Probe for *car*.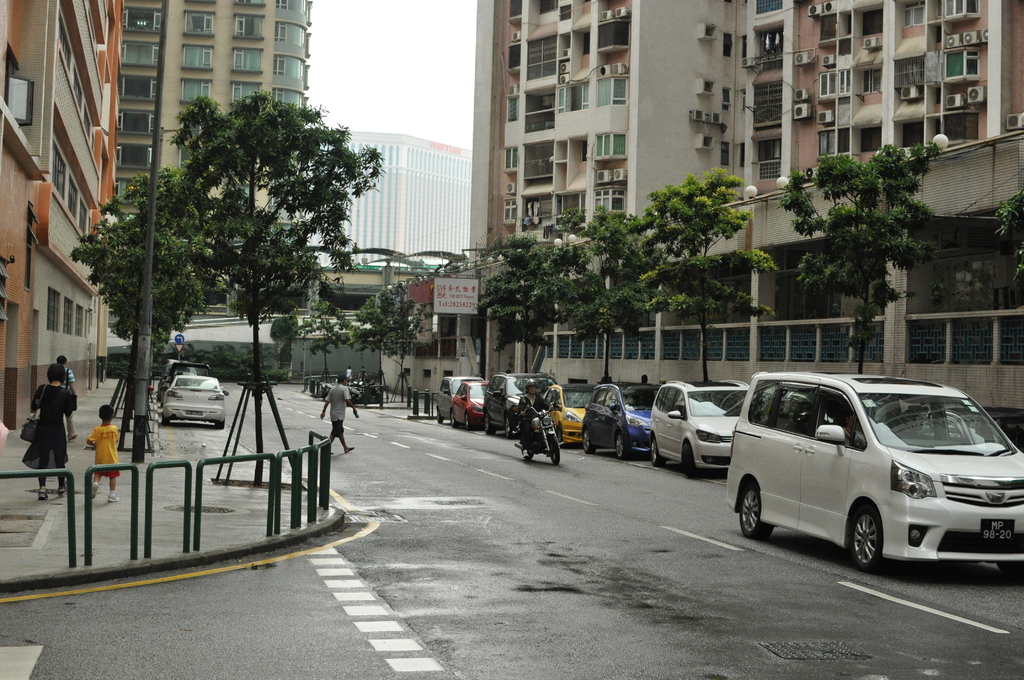
Probe result: (582, 381, 664, 455).
